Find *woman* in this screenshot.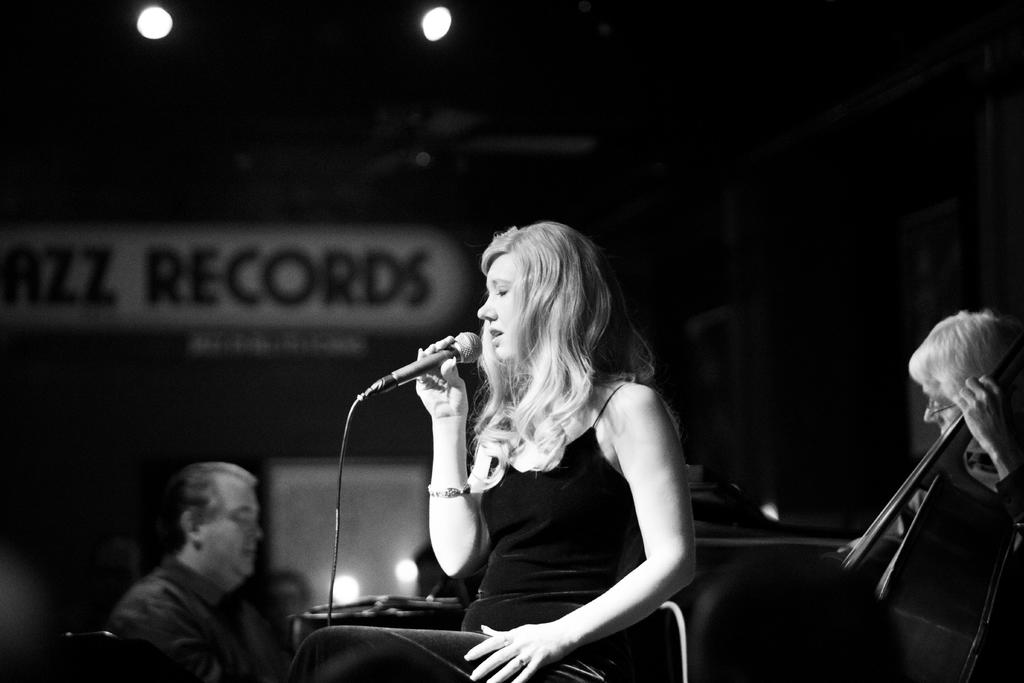
The bounding box for *woman* is 290/221/698/680.
